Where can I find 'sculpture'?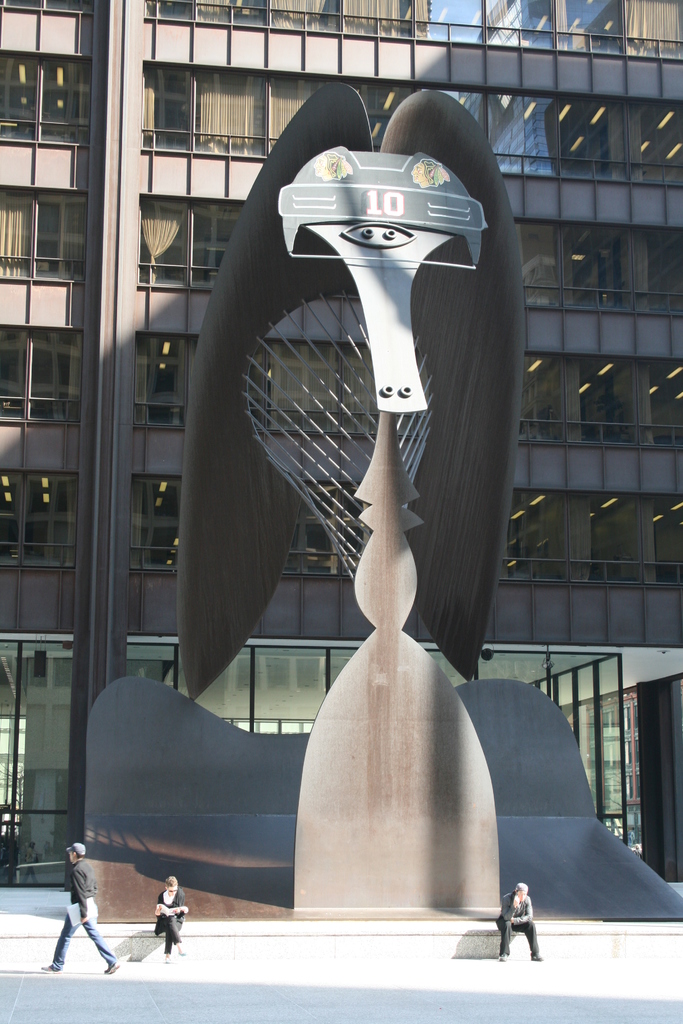
You can find it at x1=174 y1=82 x2=527 y2=898.
